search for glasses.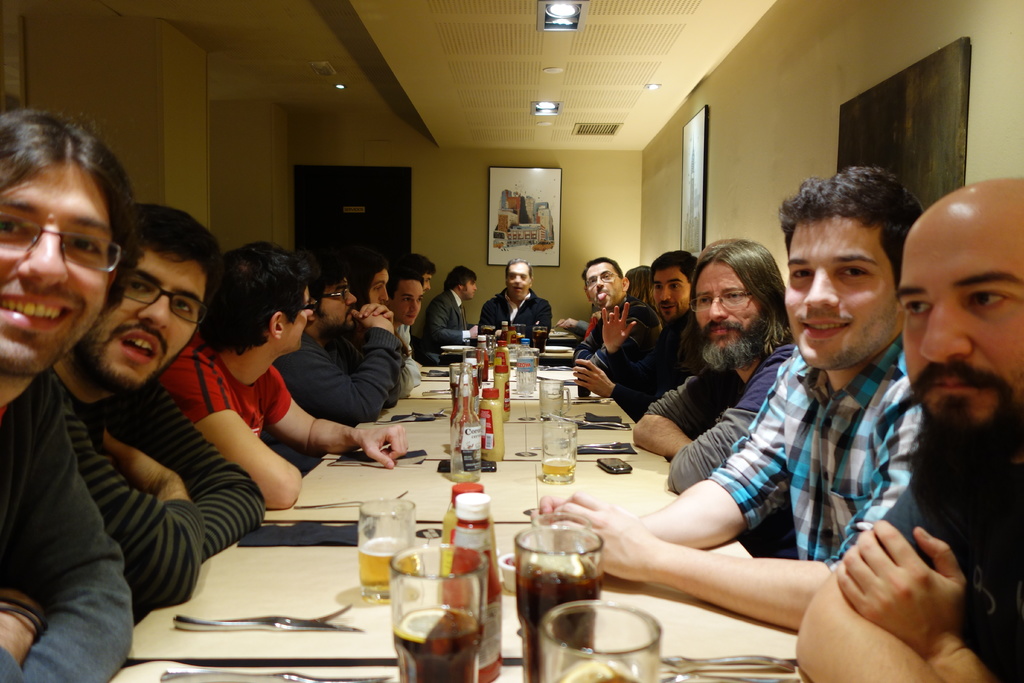
Found at x1=586, y1=270, x2=618, y2=288.
